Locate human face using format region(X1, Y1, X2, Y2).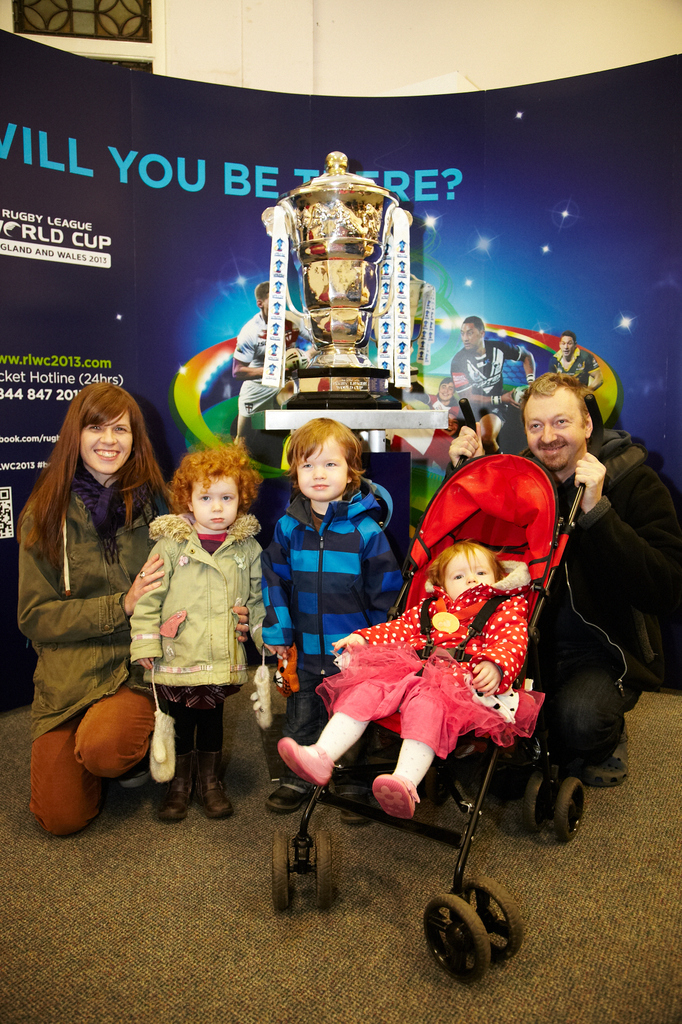
region(520, 400, 583, 477).
